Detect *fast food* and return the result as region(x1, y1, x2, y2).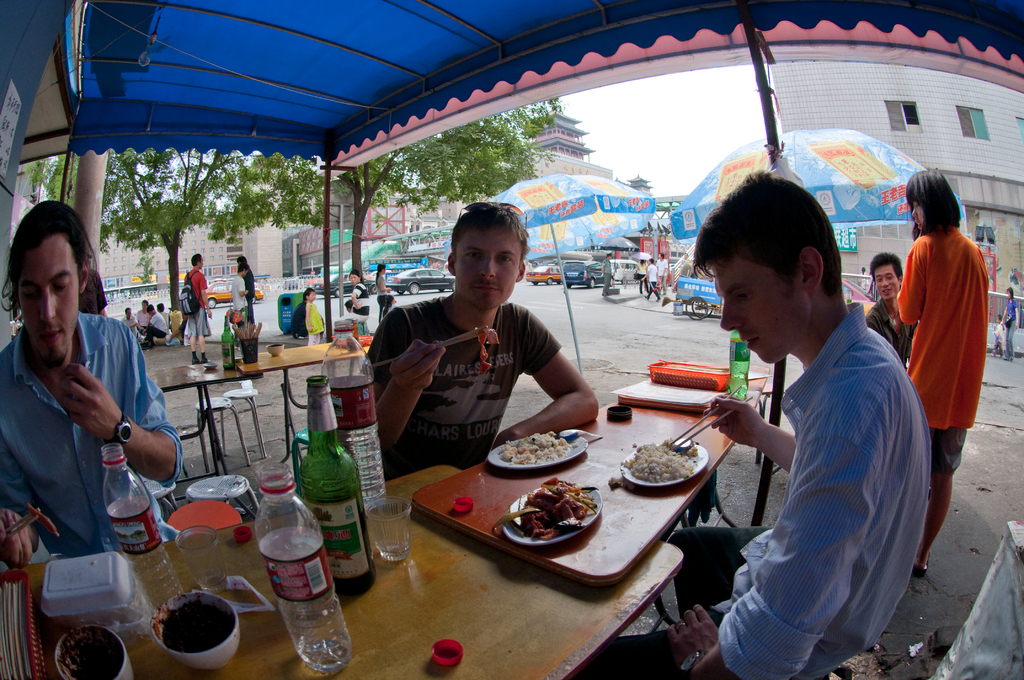
region(504, 489, 607, 554).
